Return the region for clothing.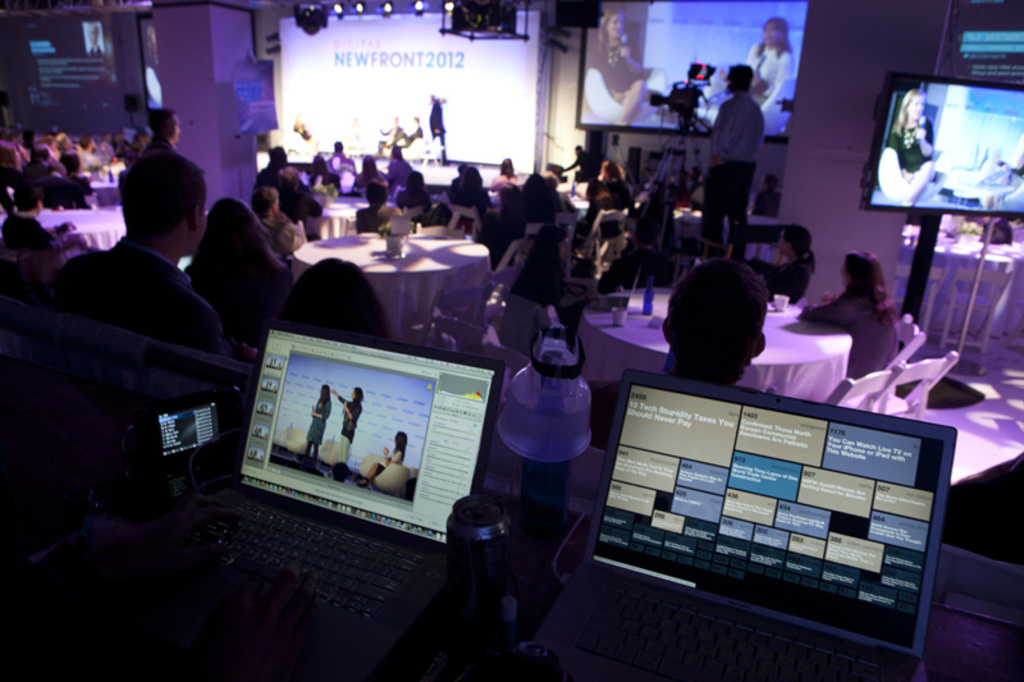
select_region(305, 399, 328, 445).
